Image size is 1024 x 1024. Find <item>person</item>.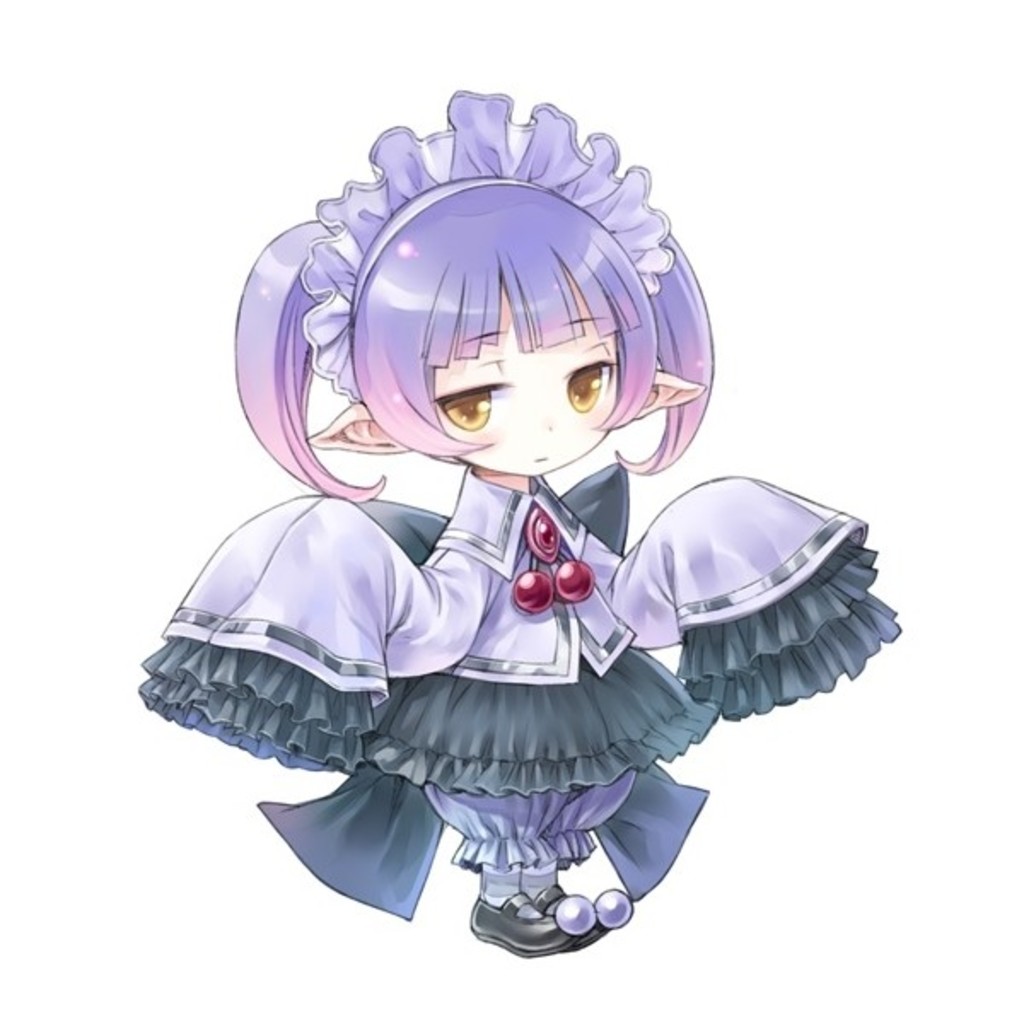
<bbox>177, 290, 874, 918</bbox>.
